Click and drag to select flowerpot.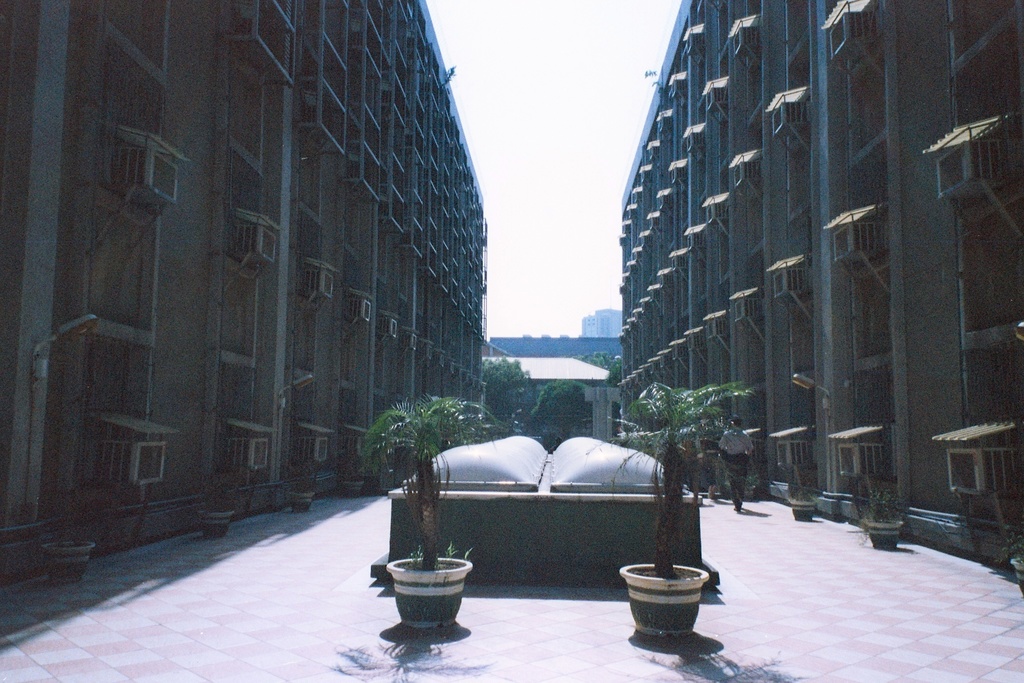
Selection: <bbox>789, 499, 815, 524</bbox>.
